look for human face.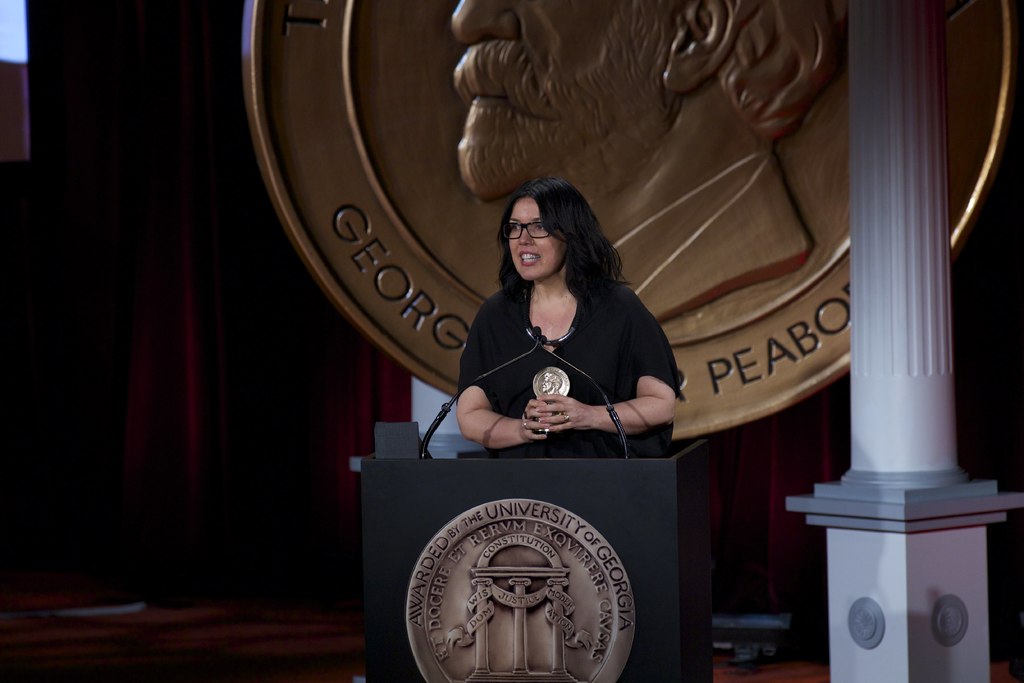
Found: {"x1": 508, "y1": 199, "x2": 566, "y2": 283}.
